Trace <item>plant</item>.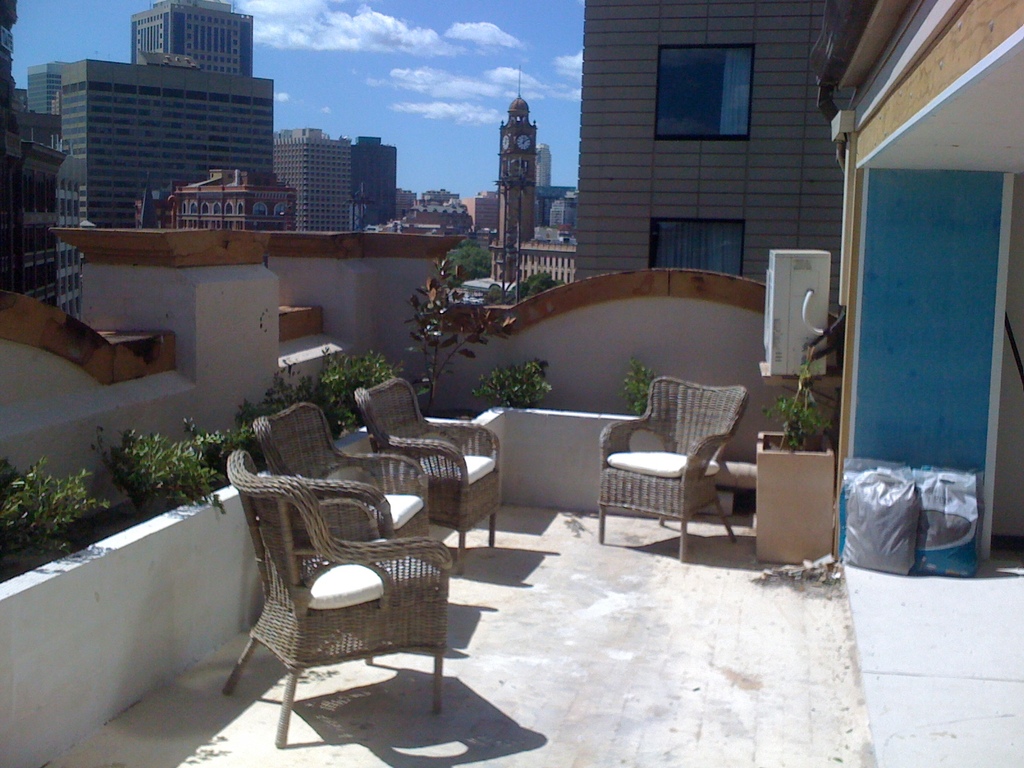
Traced to (left=406, top=254, right=523, bottom=433).
